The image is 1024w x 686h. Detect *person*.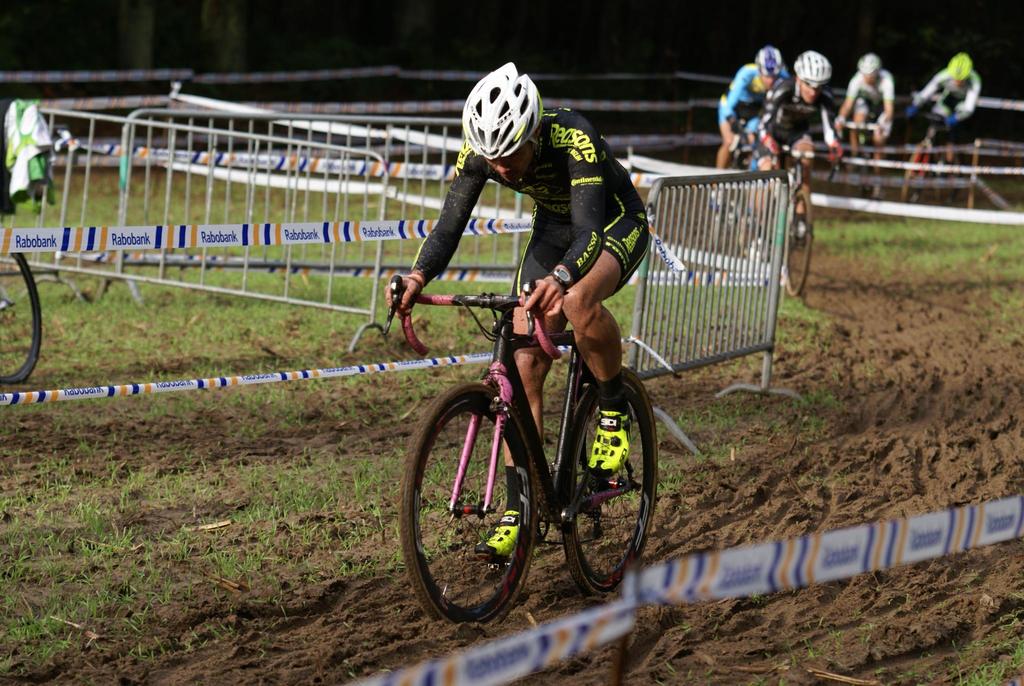
Detection: 712 47 794 205.
